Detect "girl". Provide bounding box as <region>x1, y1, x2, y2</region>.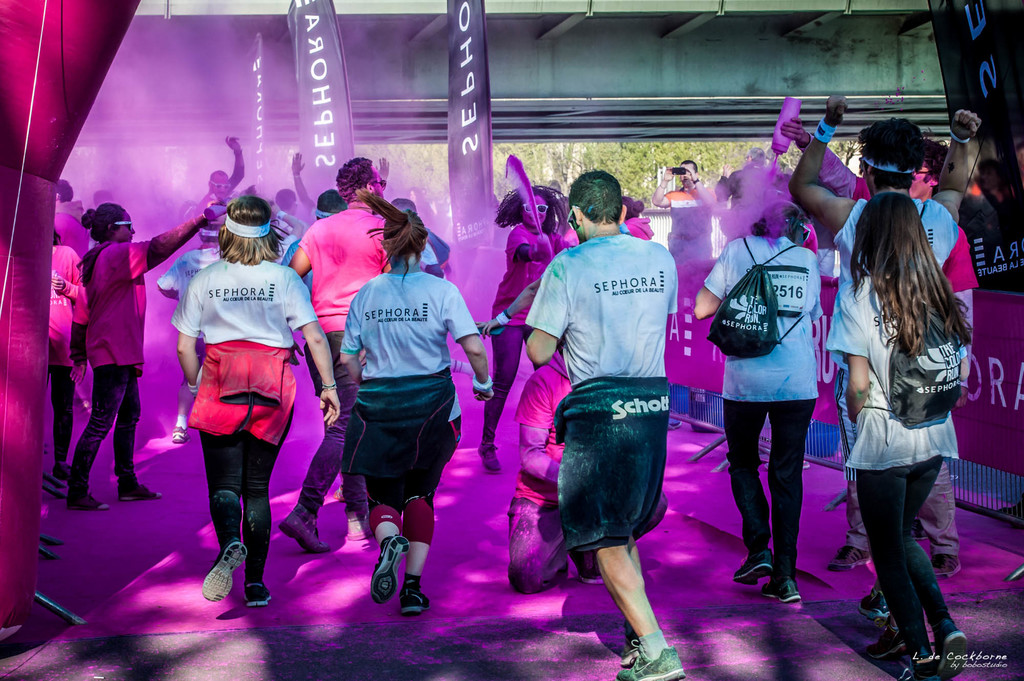
<region>344, 187, 496, 609</region>.
